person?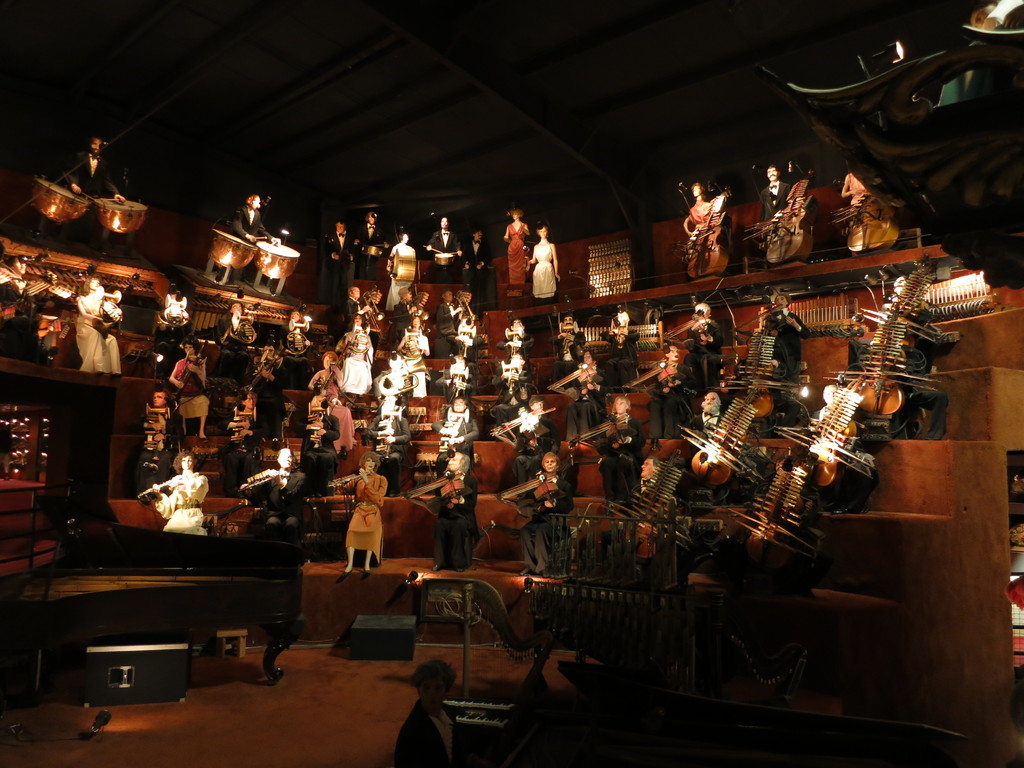
l=687, t=301, r=730, b=382
